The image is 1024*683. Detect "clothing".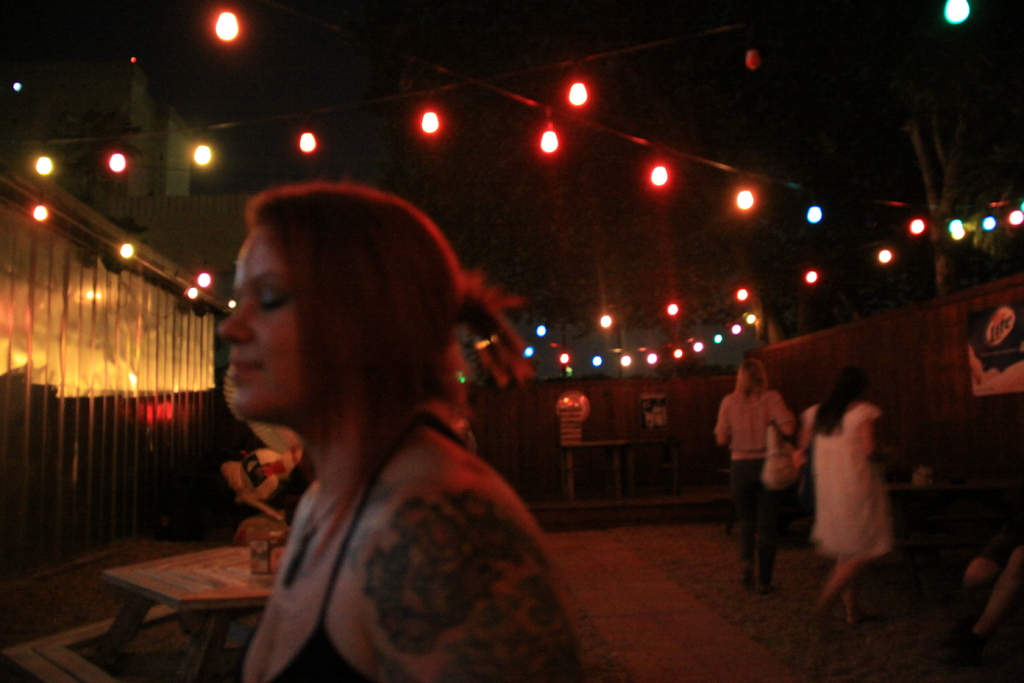
Detection: [797,399,885,552].
